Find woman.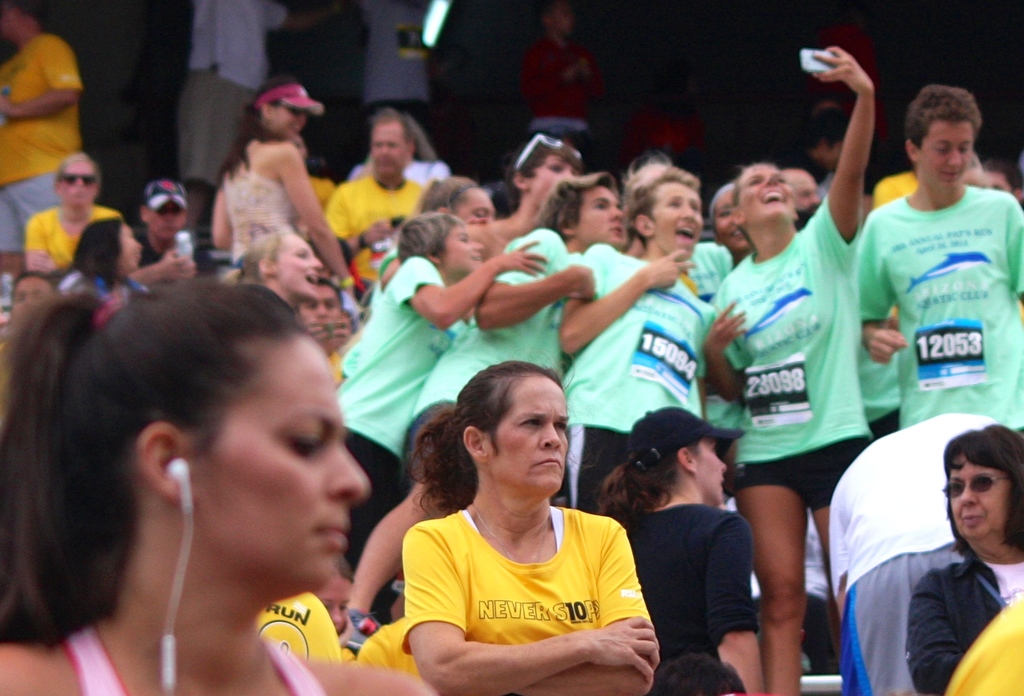
l=463, t=128, r=596, b=274.
